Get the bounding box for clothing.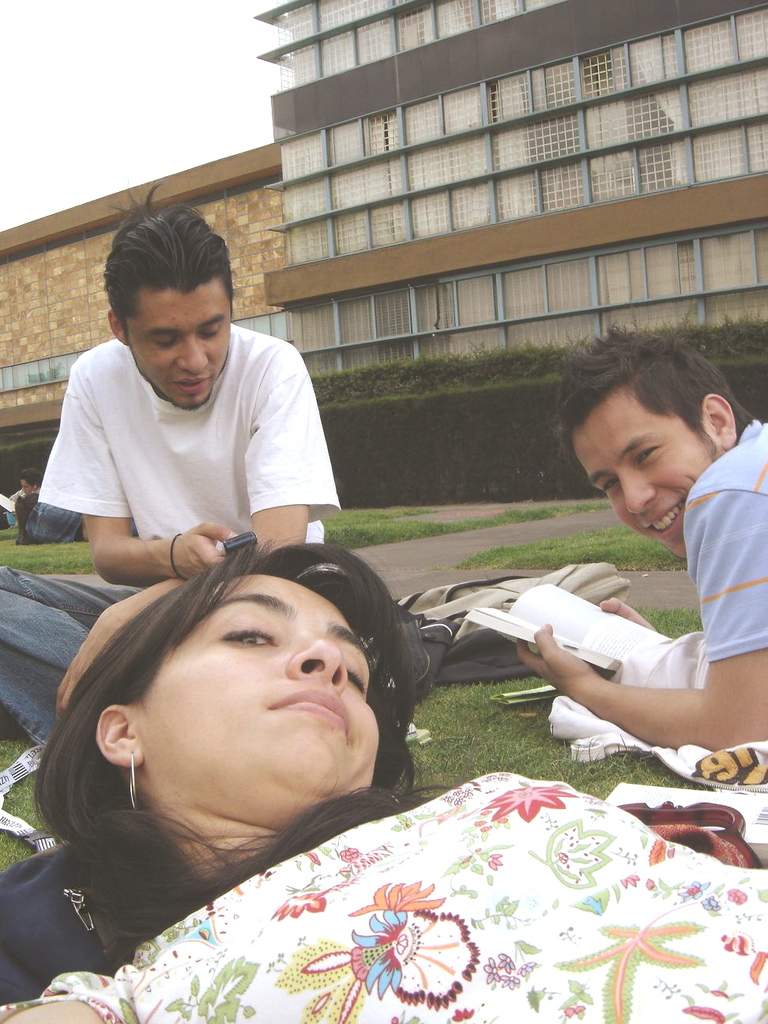
BBox(0, 763, 767, 1023).
